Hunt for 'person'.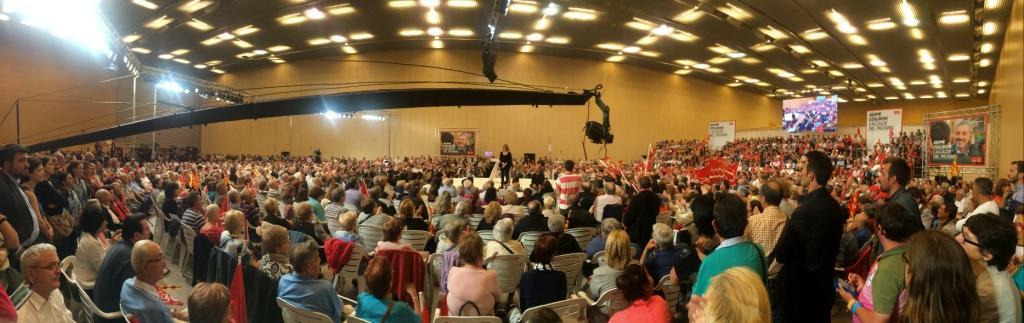
Hunted down at [left=957, top=118, right=986, bottom=161].
